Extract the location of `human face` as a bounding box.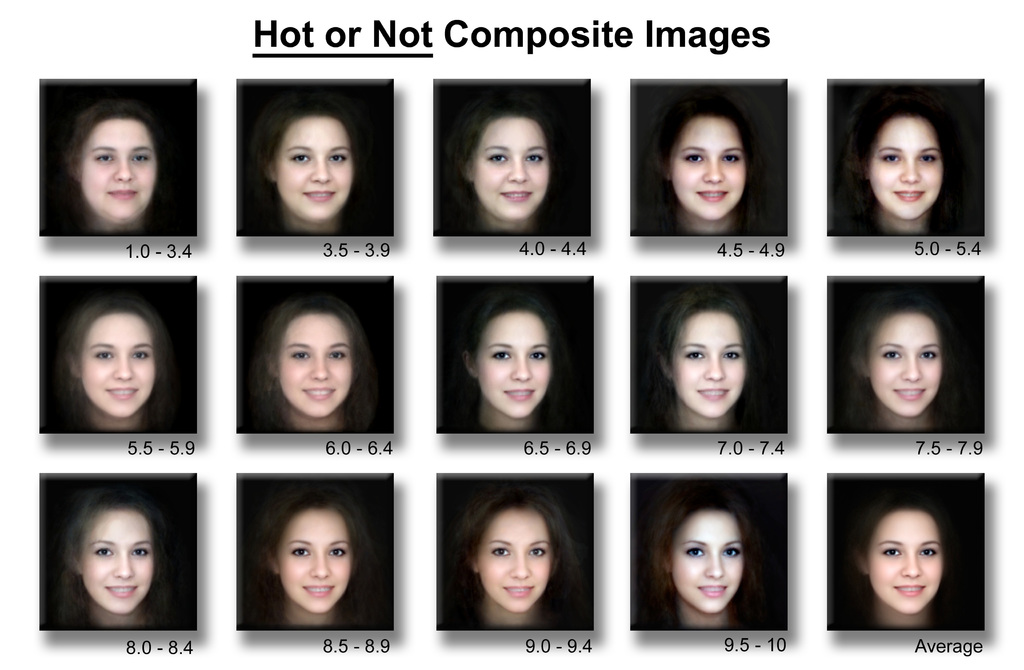
<bbox>675, 510, 742, 611</bbox>.
